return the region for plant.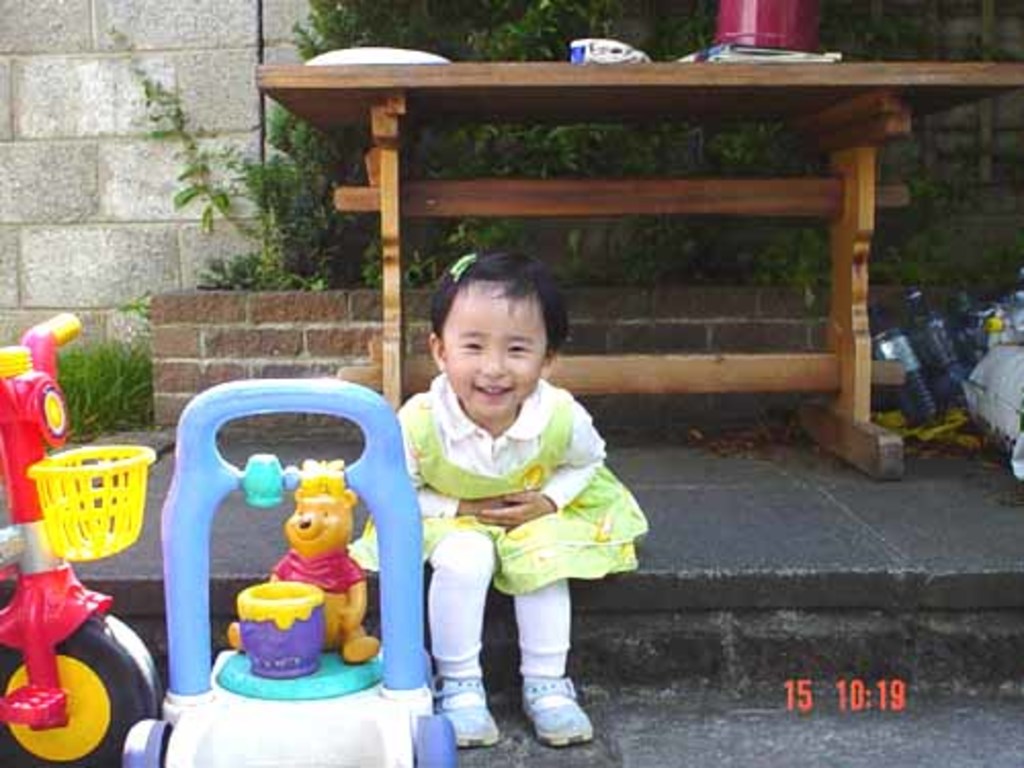
bbox=(702, 207, 766, 283).
